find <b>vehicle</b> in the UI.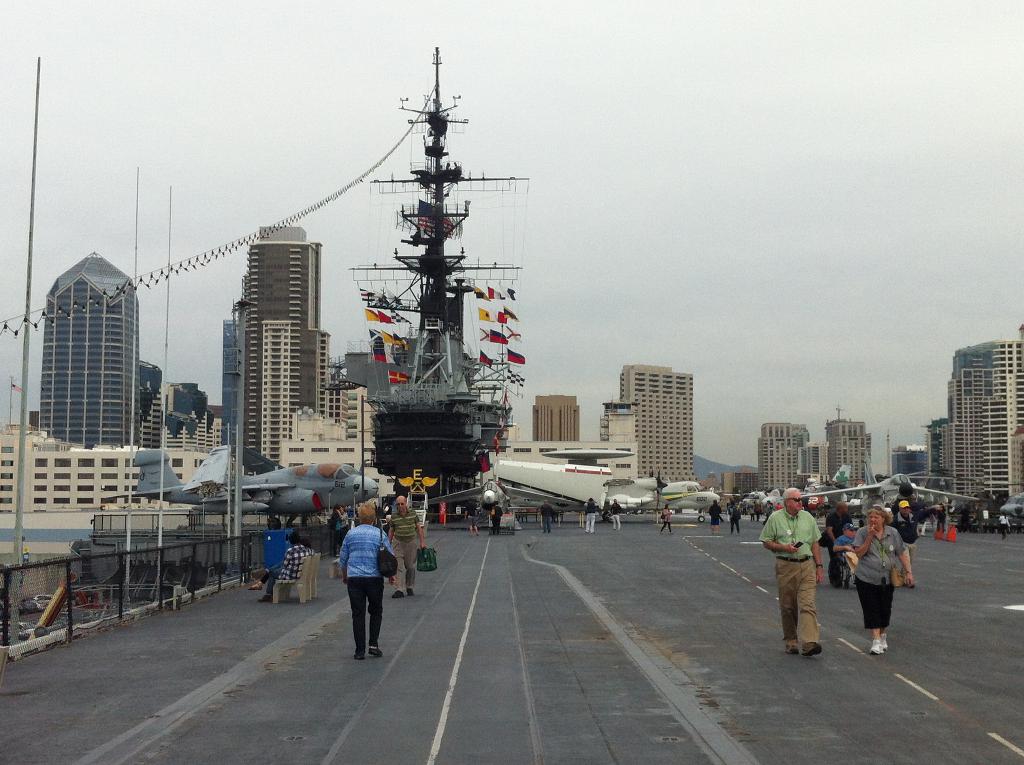
UI element at x1=124, y1=439, x2=387, y2=535.
